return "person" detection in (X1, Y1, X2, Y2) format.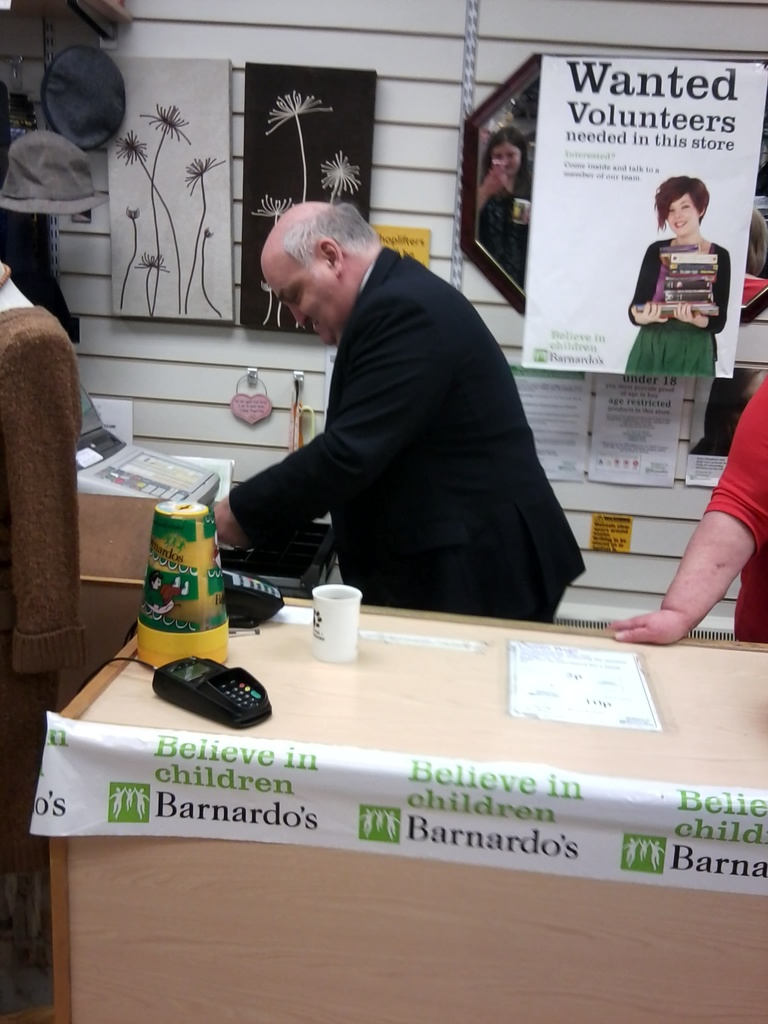
(643, 175, 741, 411).
